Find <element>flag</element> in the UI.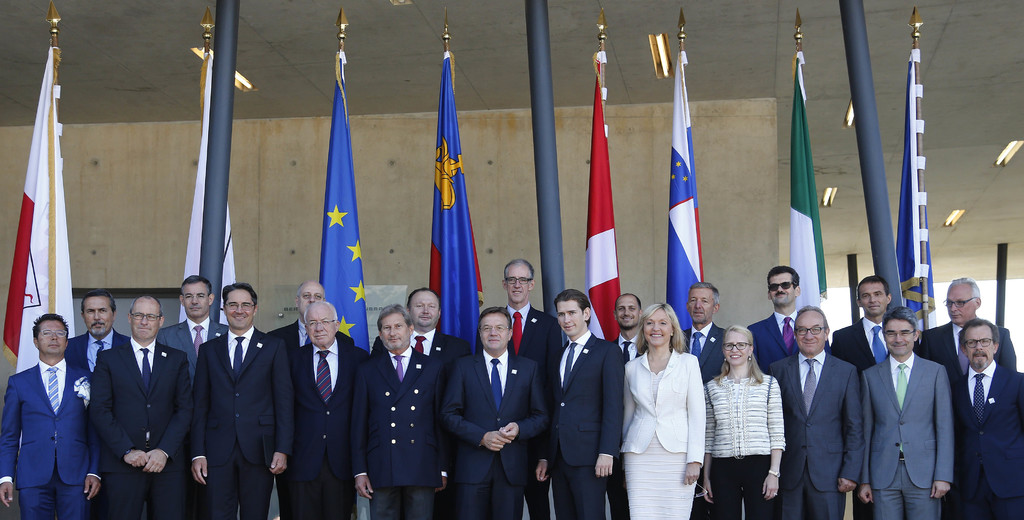
UI element at locate(583, 46, 614, 342).
